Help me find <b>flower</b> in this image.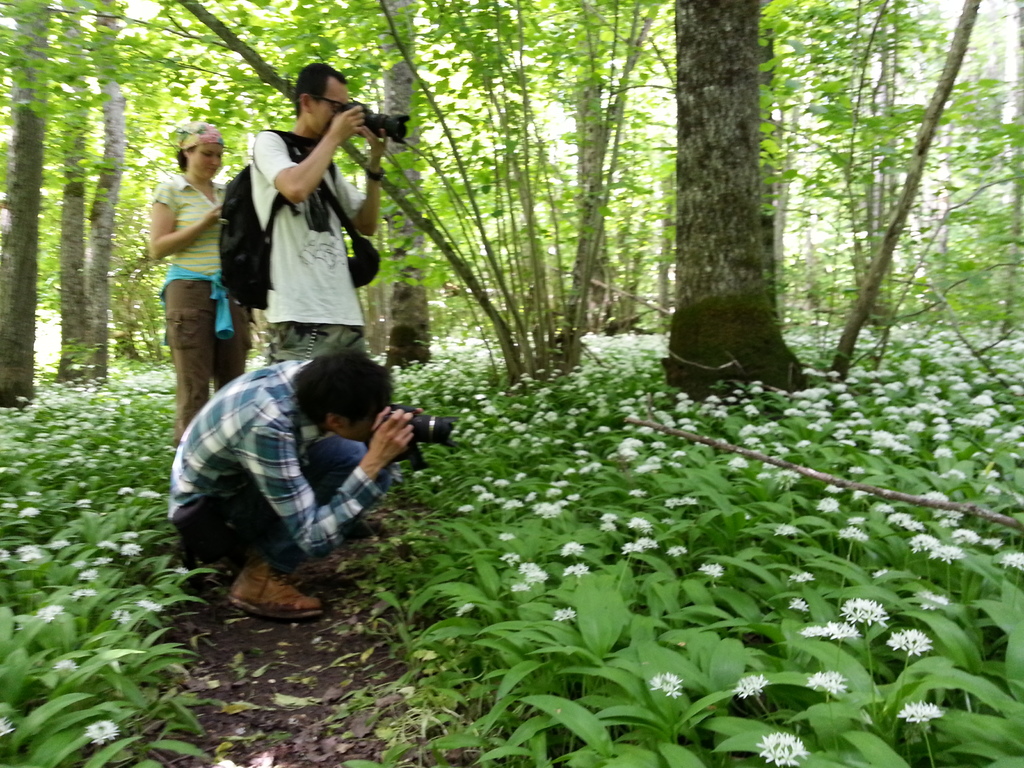
Found it: 518/558/547/587.
